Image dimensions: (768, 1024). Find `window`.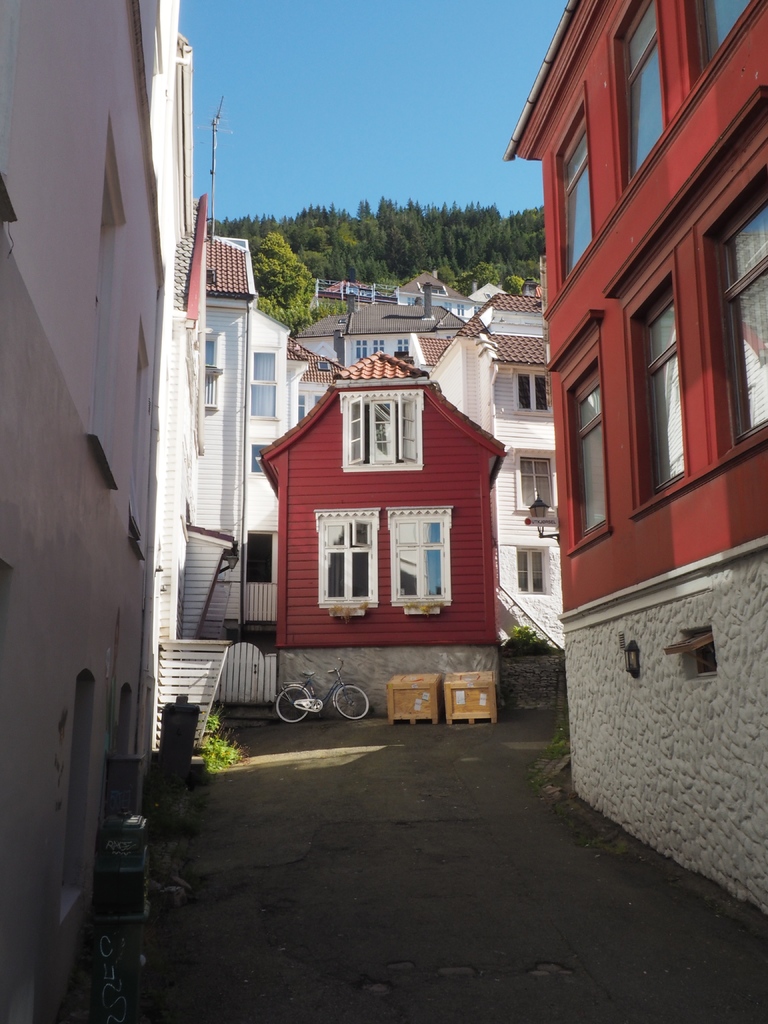
(248, 349, 282, 417).
